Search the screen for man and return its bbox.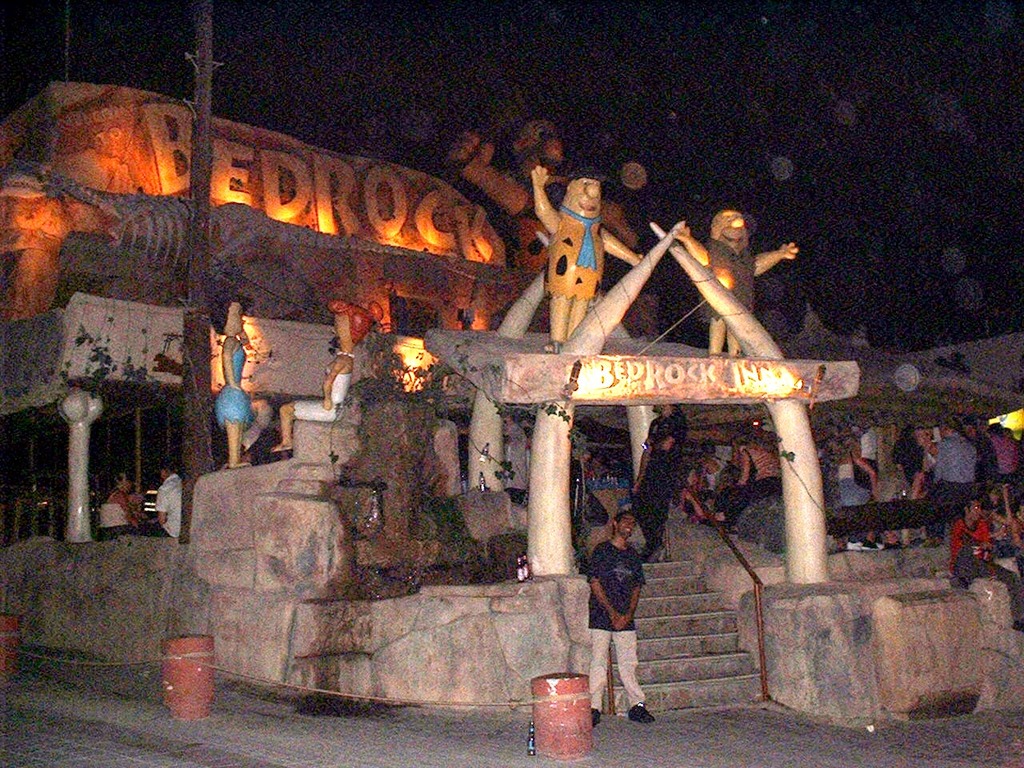
Found: 638 398 689 562.
